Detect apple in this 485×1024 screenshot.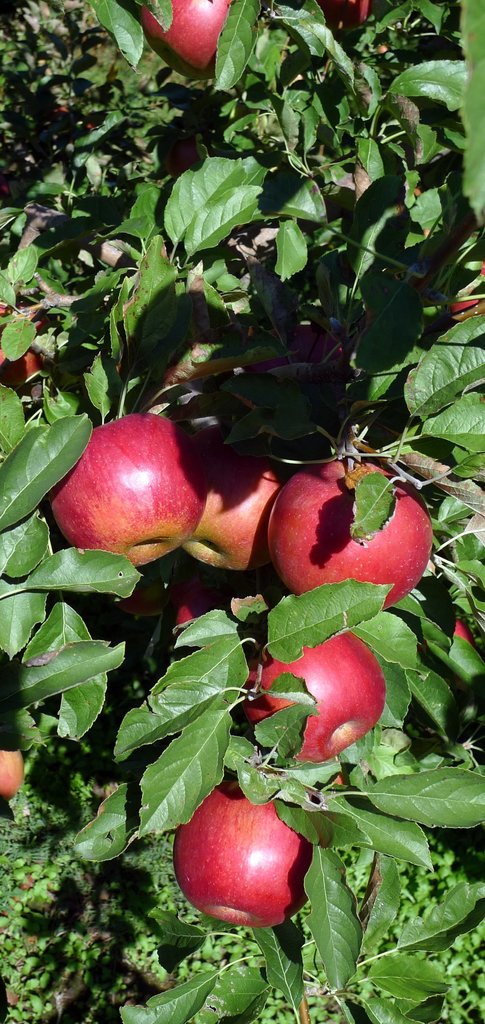
Detection: l=171, t=793, r=310, b=936.
